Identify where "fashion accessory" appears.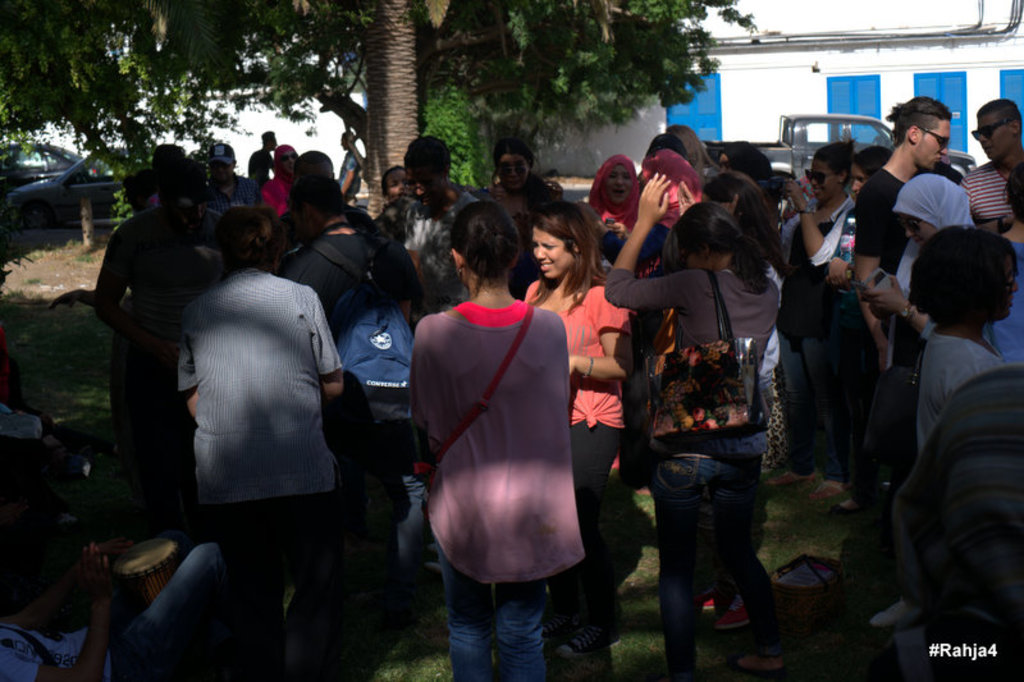
Appears at (411, 301, 534, 517).
